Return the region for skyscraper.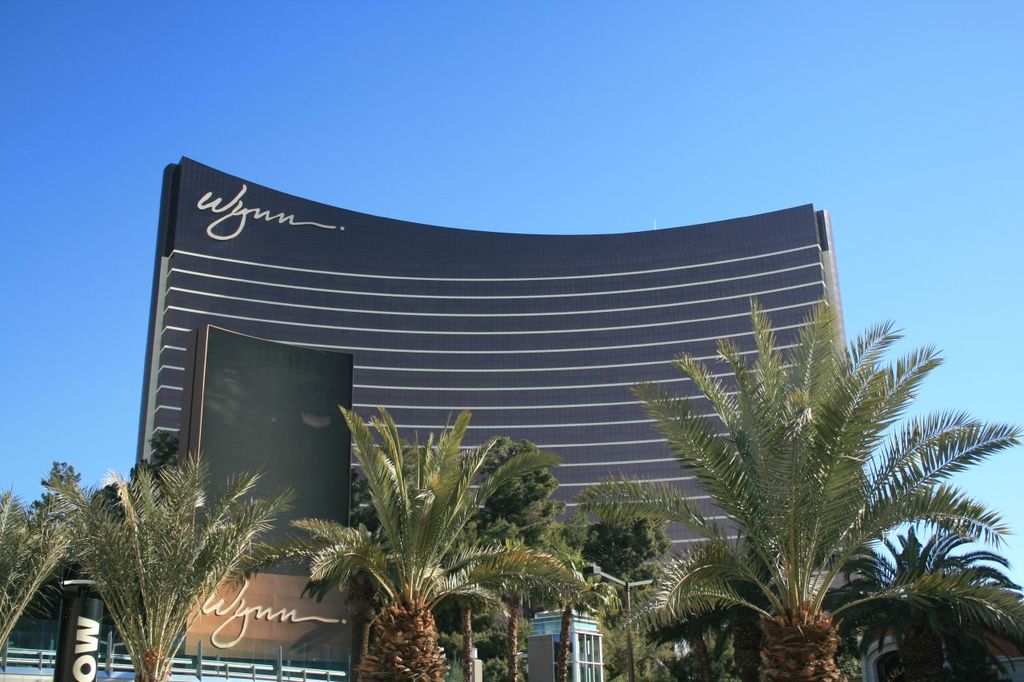
(x1=110, y1=166, x2=887, y2=564).
